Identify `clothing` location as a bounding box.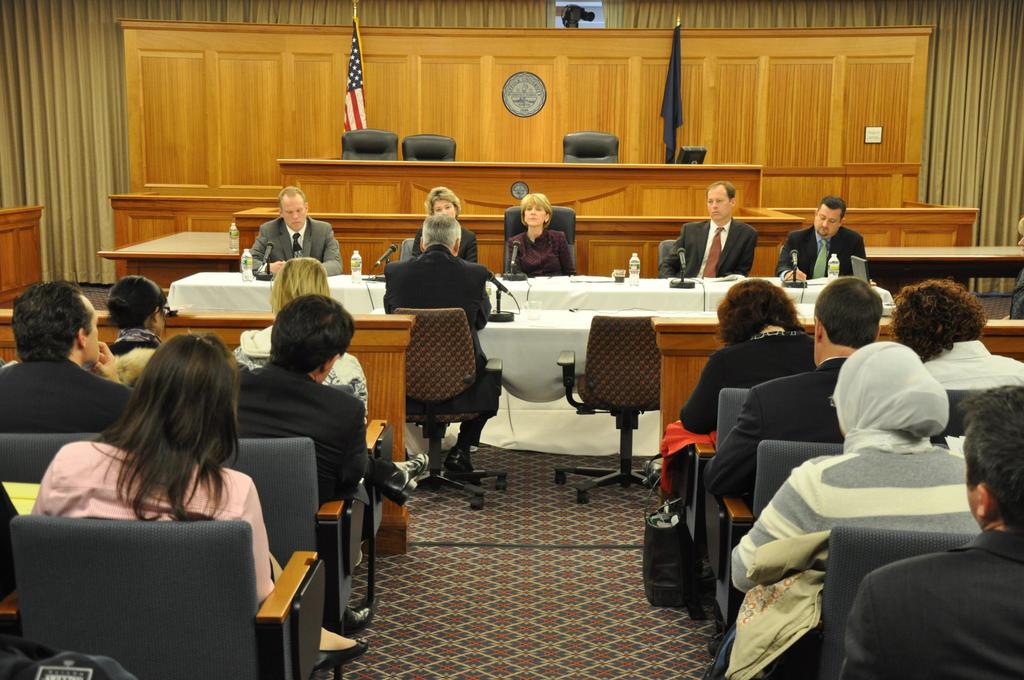
414:223:480:264.
